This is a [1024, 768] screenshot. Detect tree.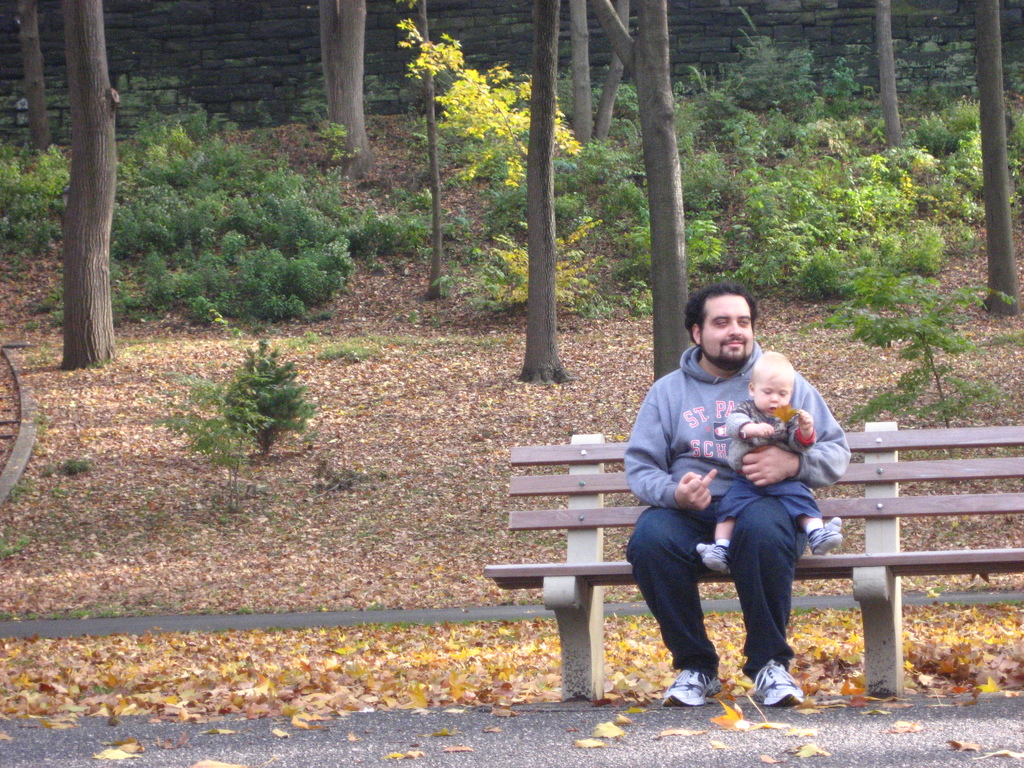
Rect(317, 0, 369, 177).
